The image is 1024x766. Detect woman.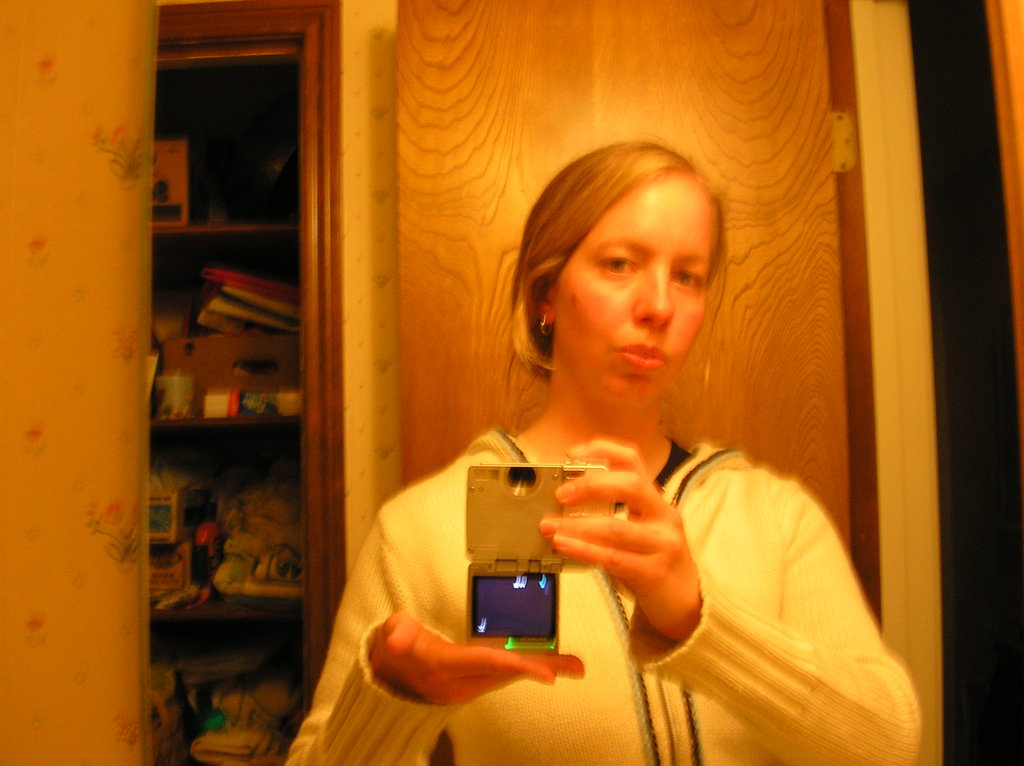
Detection: <box>380,118,860,744</box>.
